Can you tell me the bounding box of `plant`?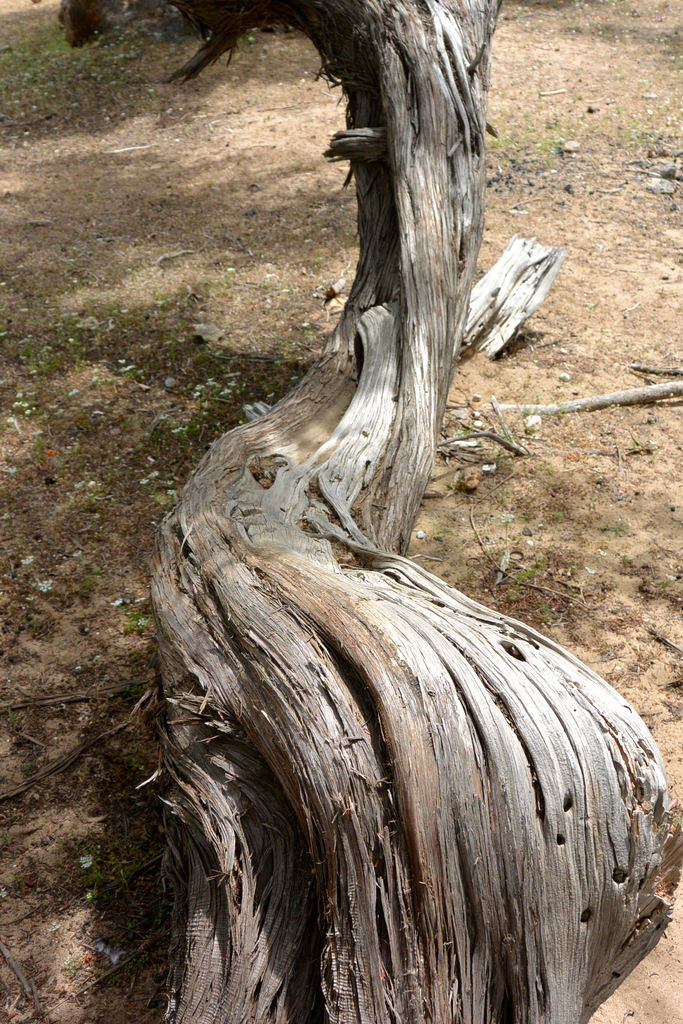
x1=572, y1=558, x2=584, y2=572.
